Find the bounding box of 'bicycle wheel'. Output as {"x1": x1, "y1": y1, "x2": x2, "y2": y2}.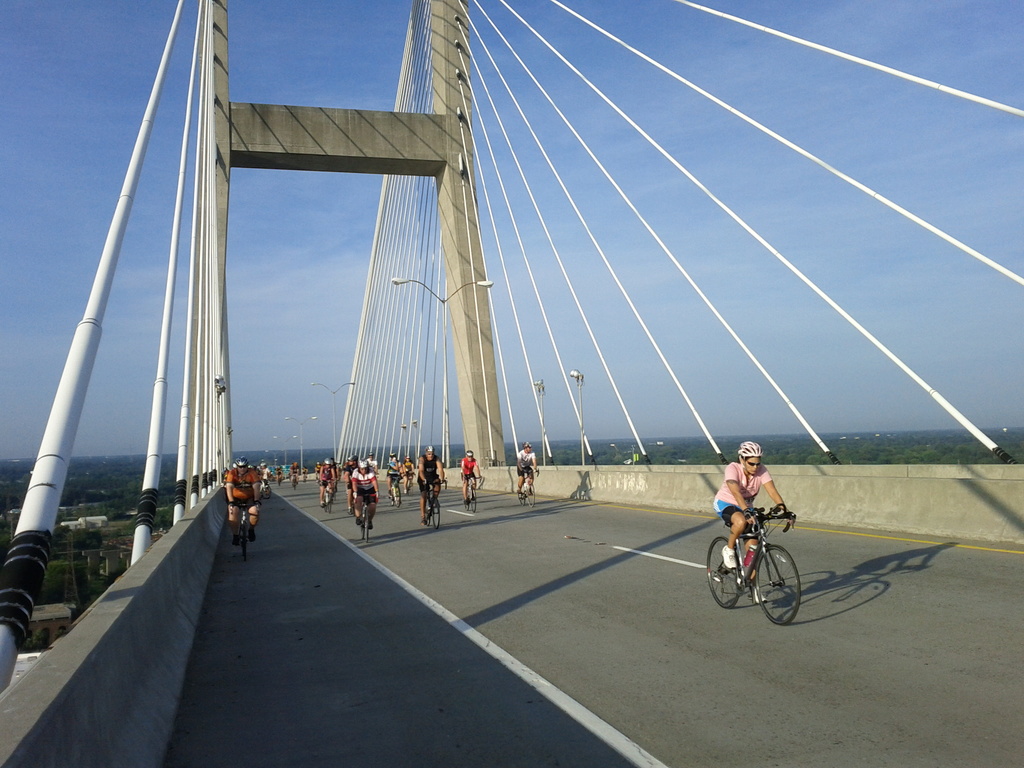
{"x1": 518, "y1": 484, "x2": 524, "y2": 508}.
